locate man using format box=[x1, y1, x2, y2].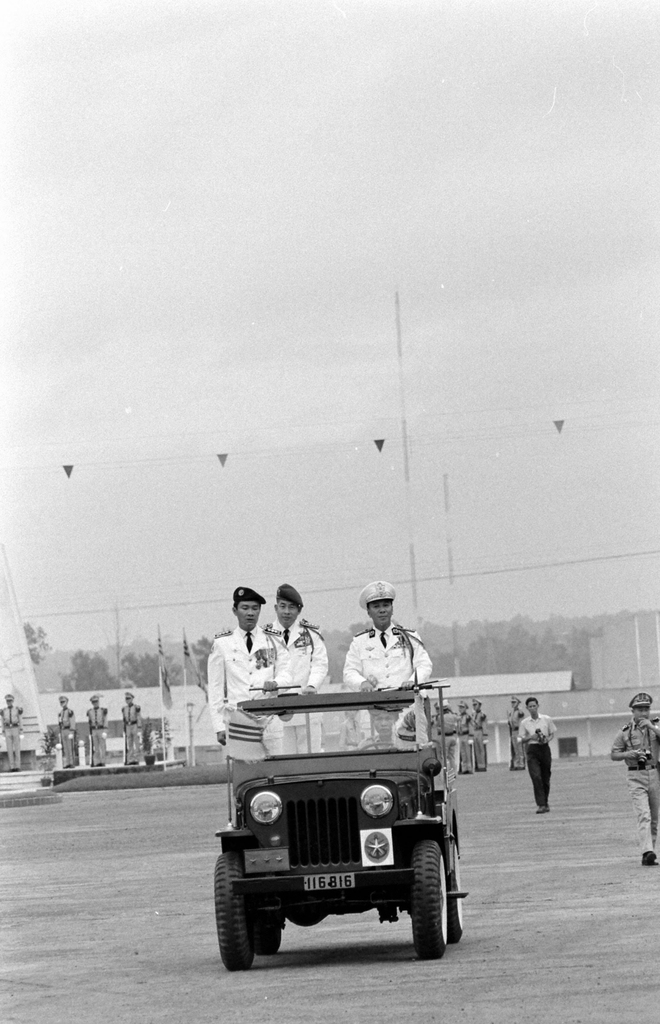
box=[259, 579, 327, 748].
